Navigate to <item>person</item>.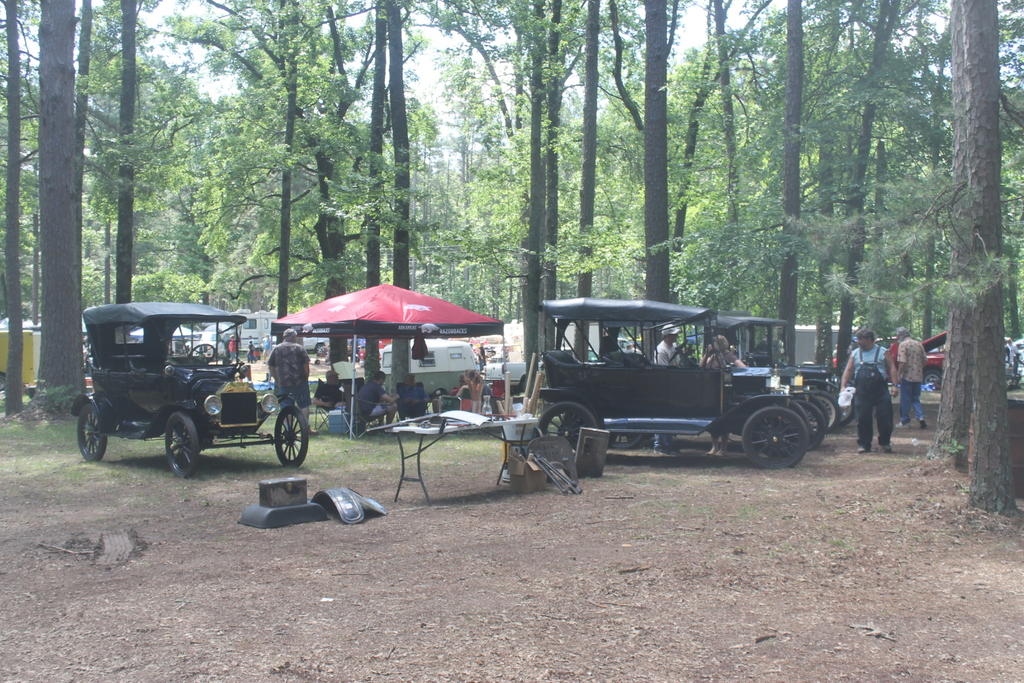
Navigation target: box(700, 332, 746, 458).
